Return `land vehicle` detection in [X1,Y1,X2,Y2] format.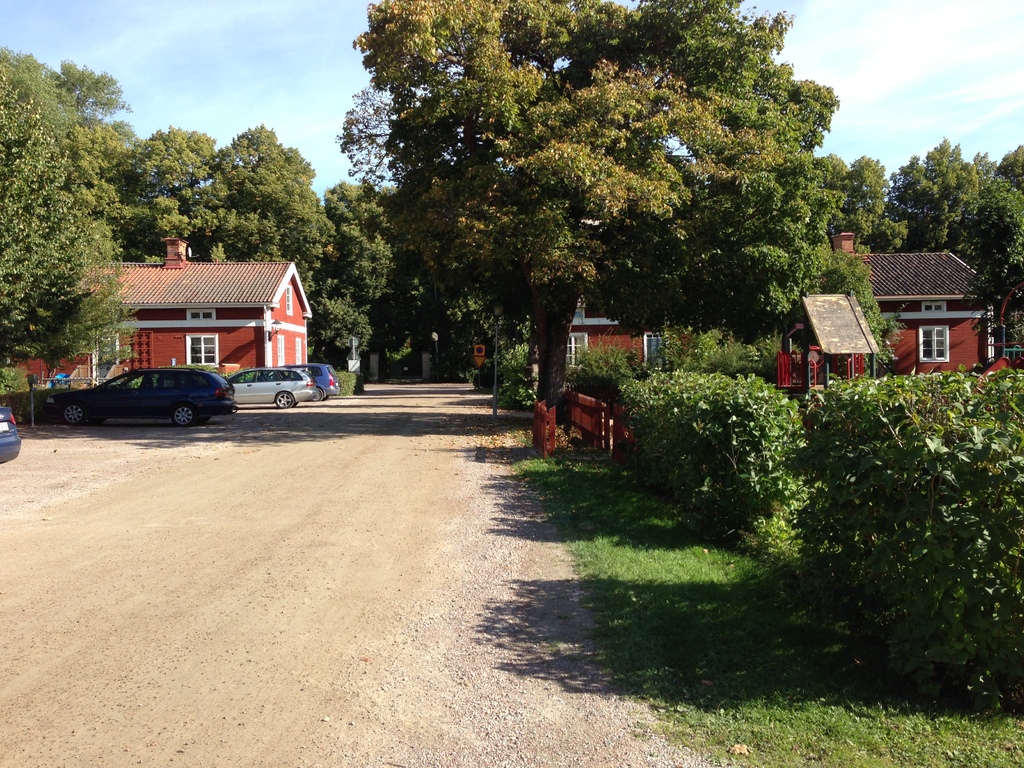
[226,371,317,413].
